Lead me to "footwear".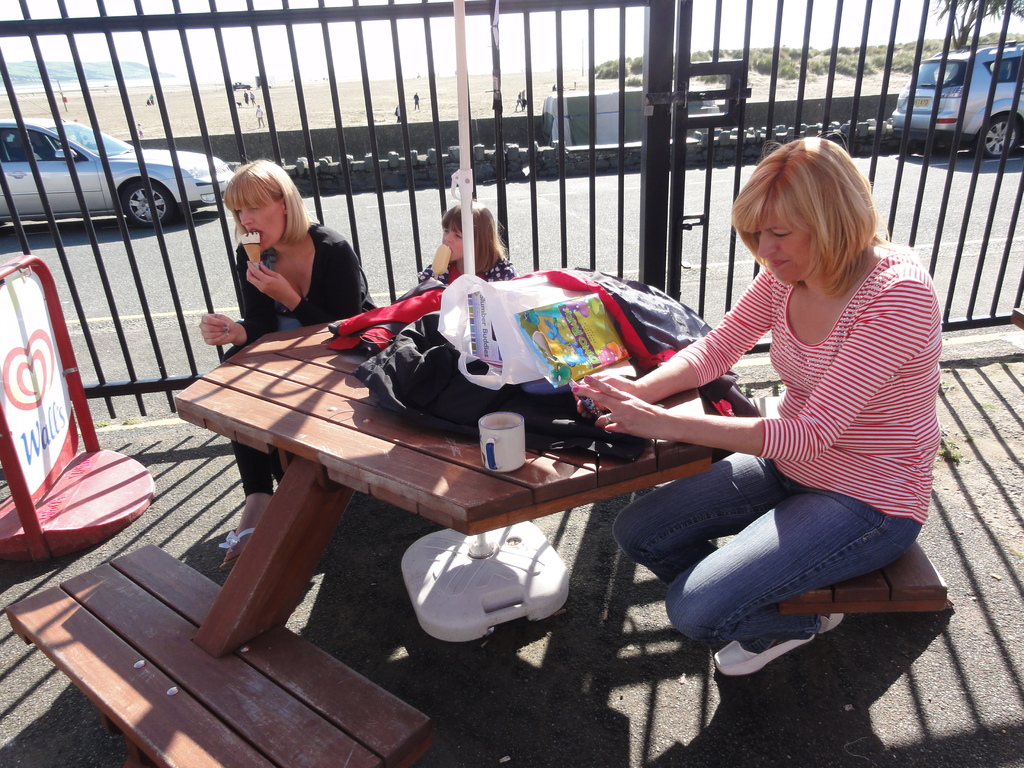
Lead to 818,612,847,638.
